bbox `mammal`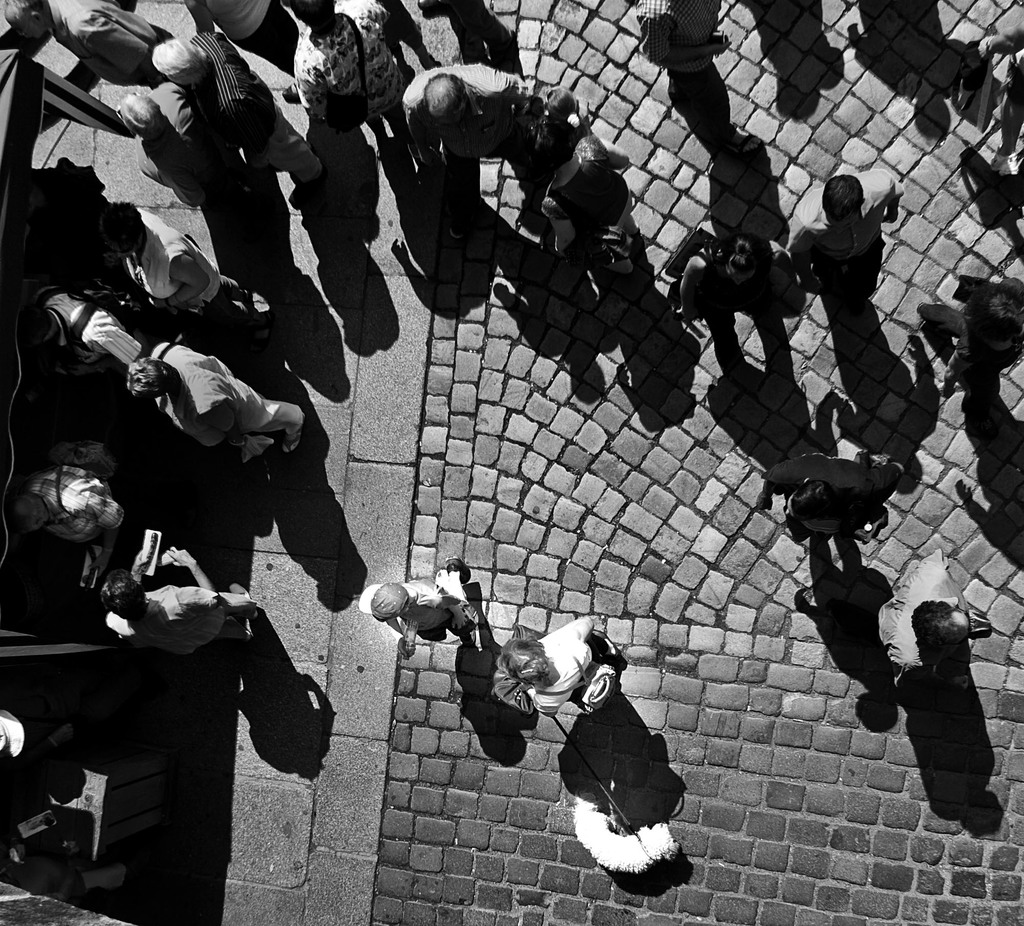
<region>759, 447, 904, 565</region>
